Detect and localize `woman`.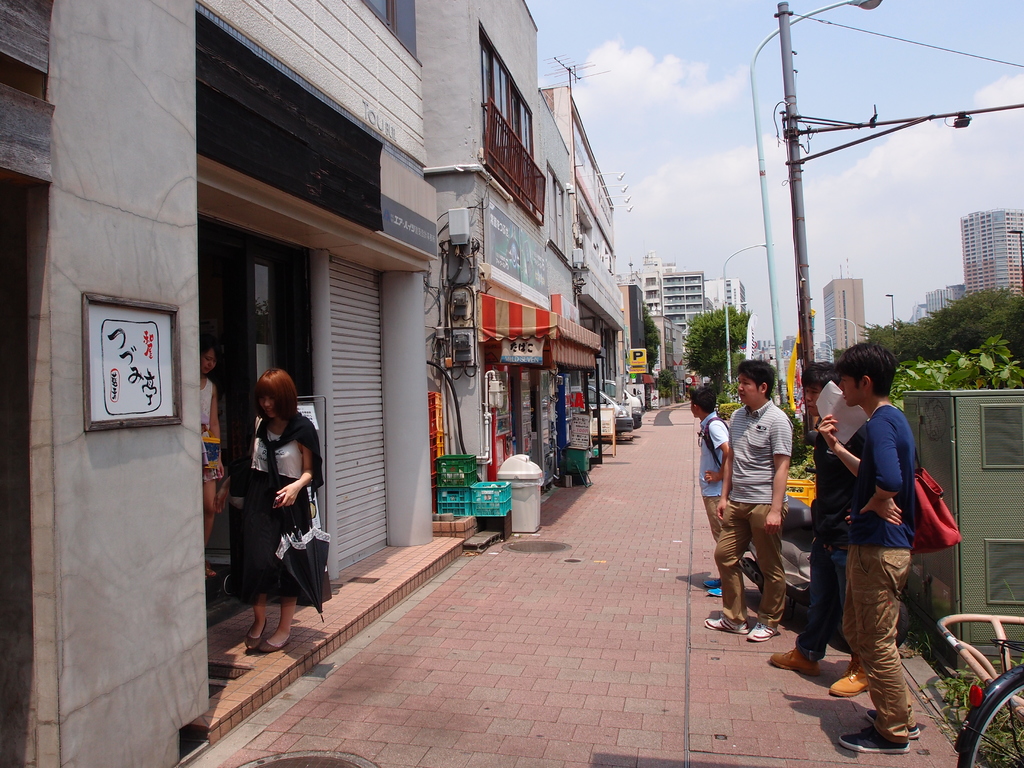
Localized at (x1=193, y1=341, x2=221, y2=579).
